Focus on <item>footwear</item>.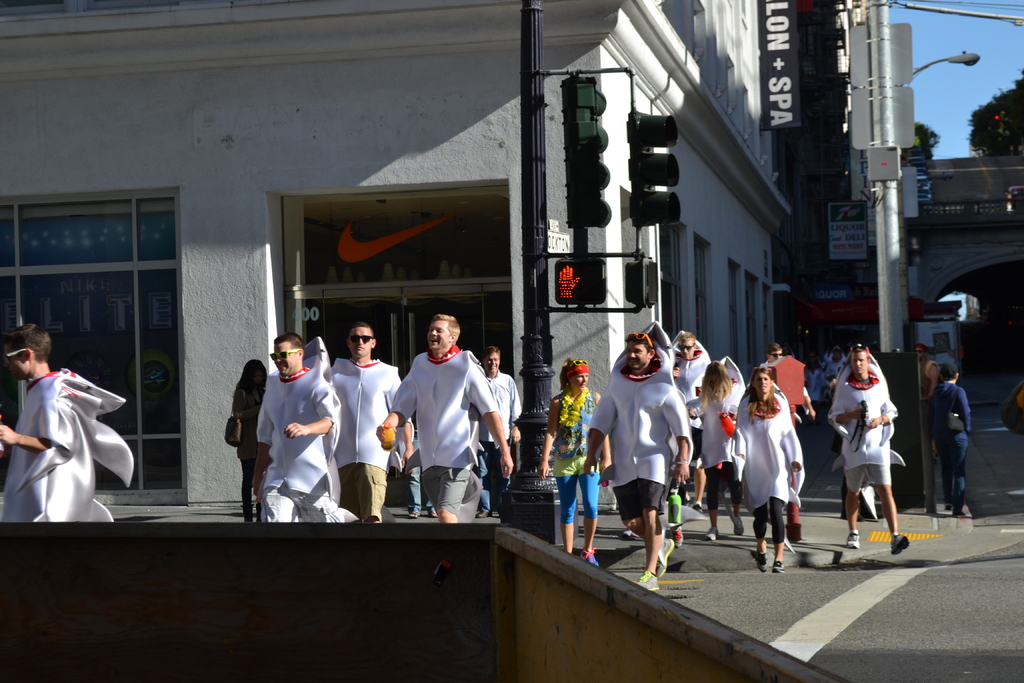
Focused at bbox=(785, 525, 805, 541).
